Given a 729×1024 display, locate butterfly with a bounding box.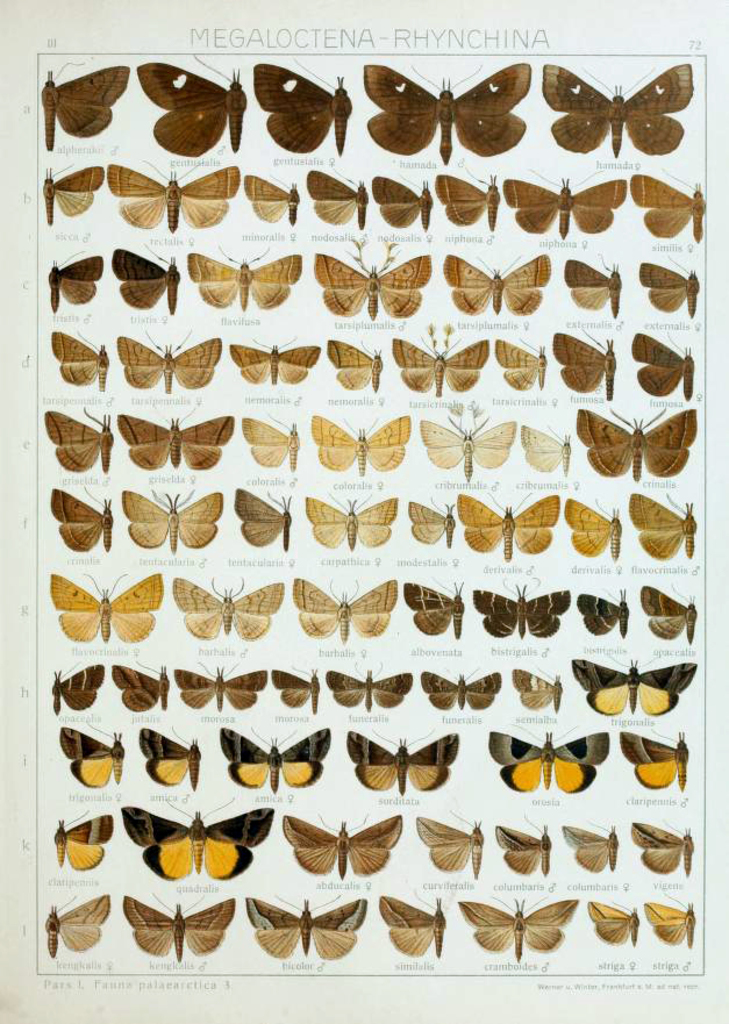
Located: <region>253, 58, 353, 158</region>.
